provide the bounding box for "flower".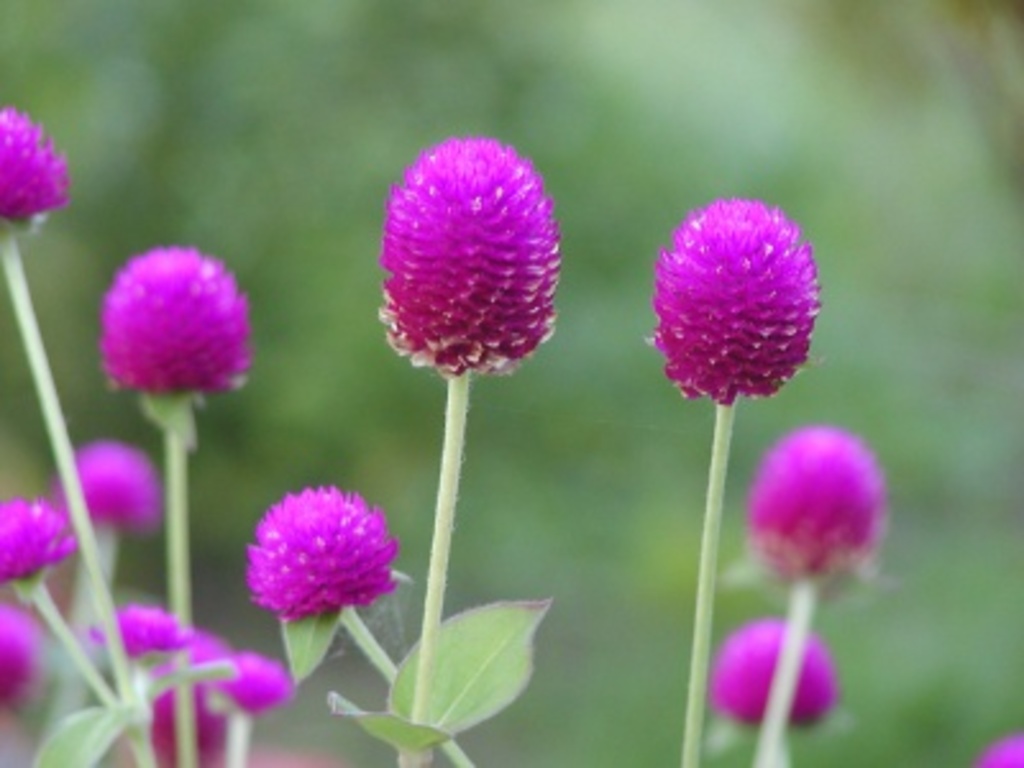
locate(100, 236, 248, 389).
